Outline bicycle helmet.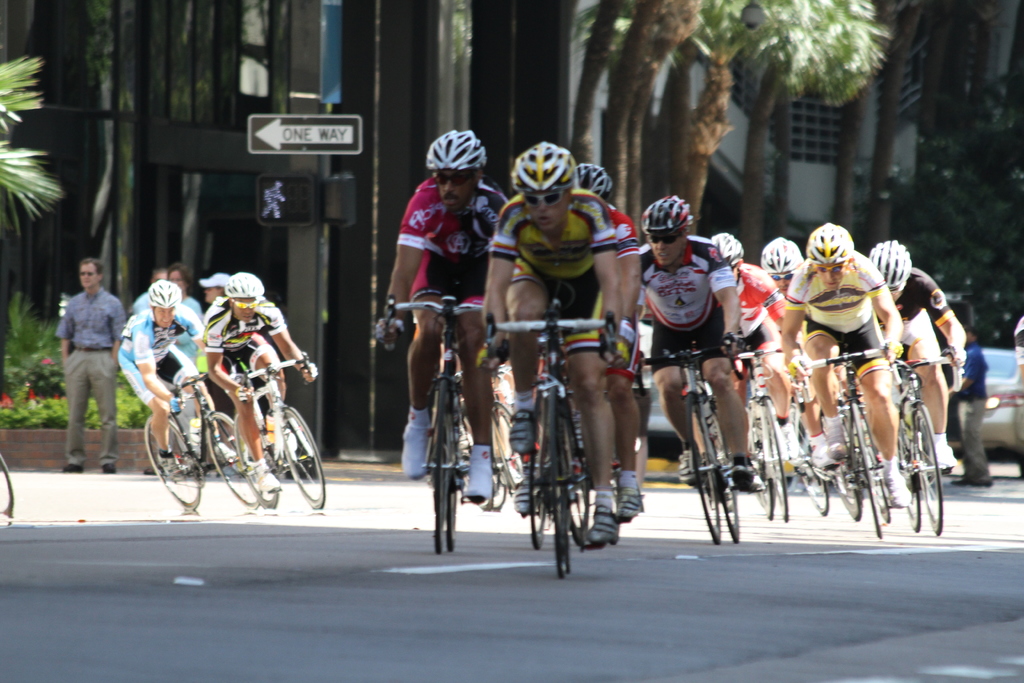
Outline: bbox=(766, 236, 797, 270).
